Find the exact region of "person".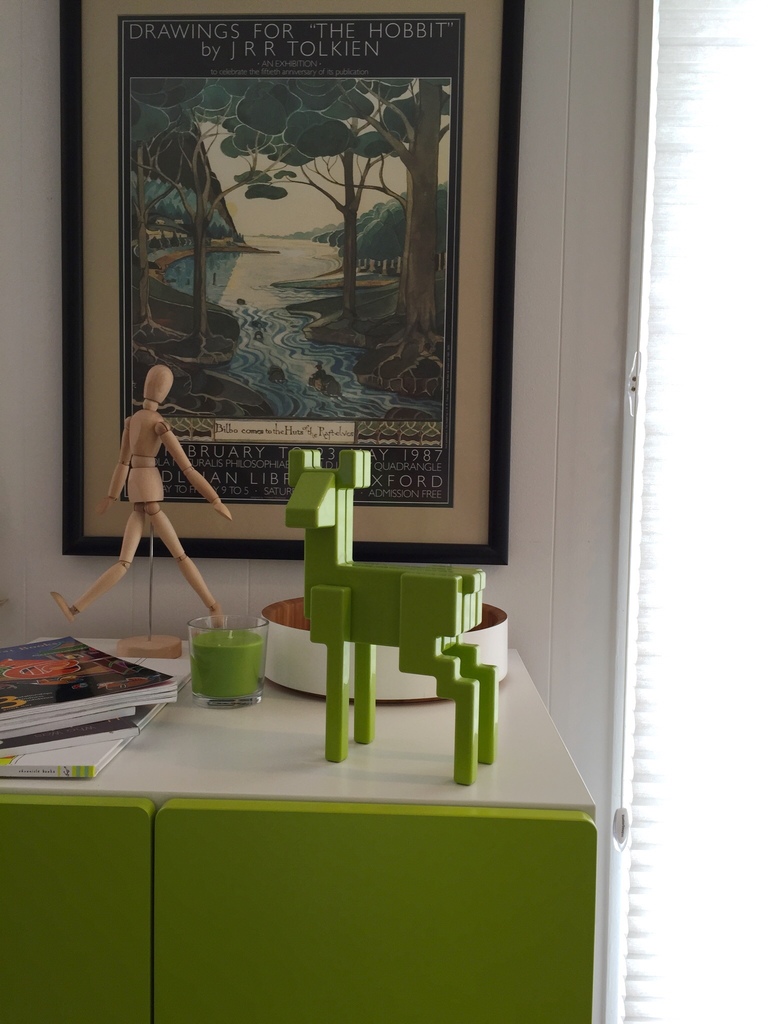
Exact region: left=51, top=366, right=234, bottom=632.
